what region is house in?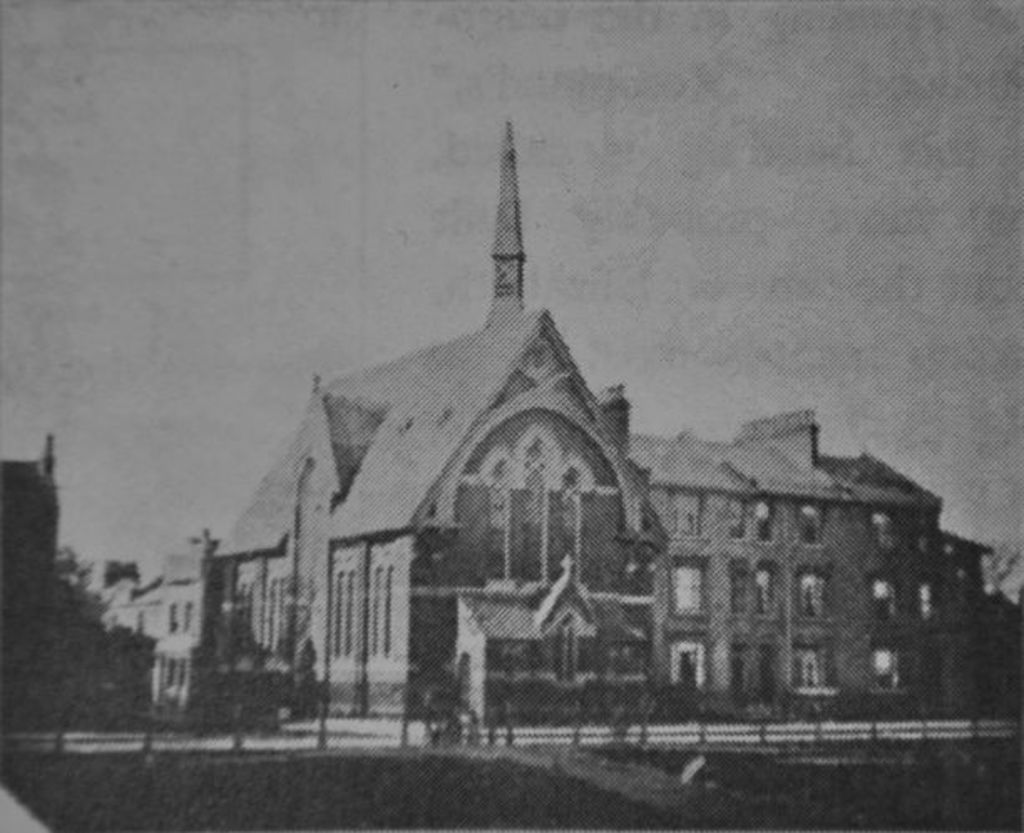
[0,432,159,743].
